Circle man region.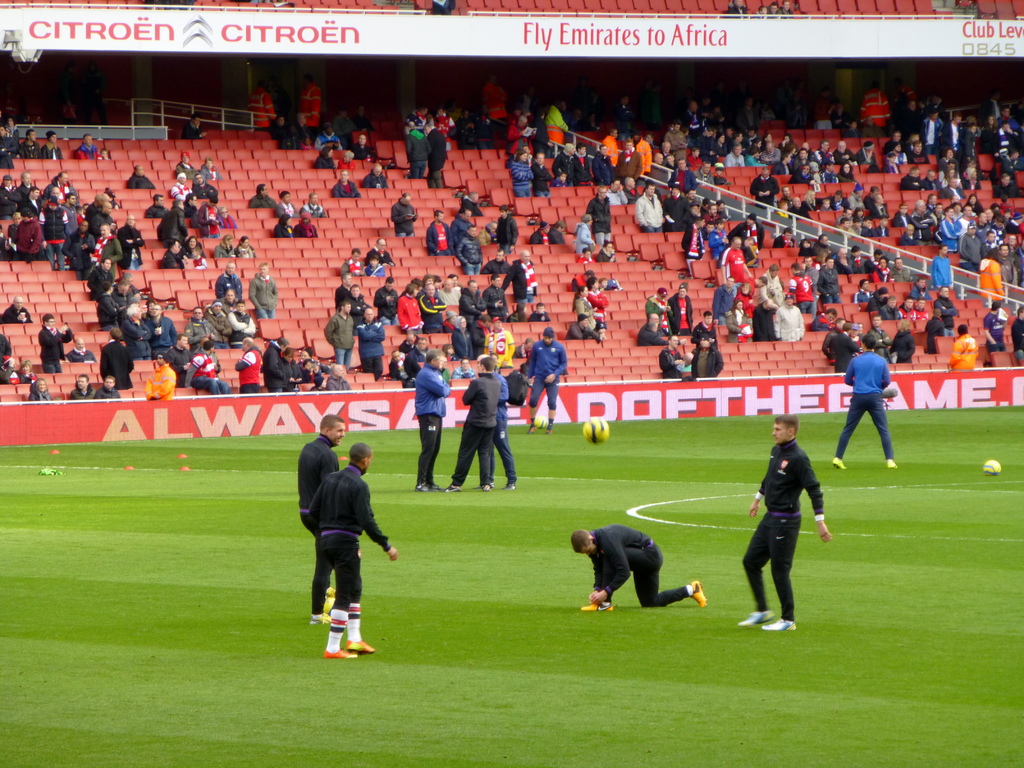
Region: rect(812, 254, 843, 301).
